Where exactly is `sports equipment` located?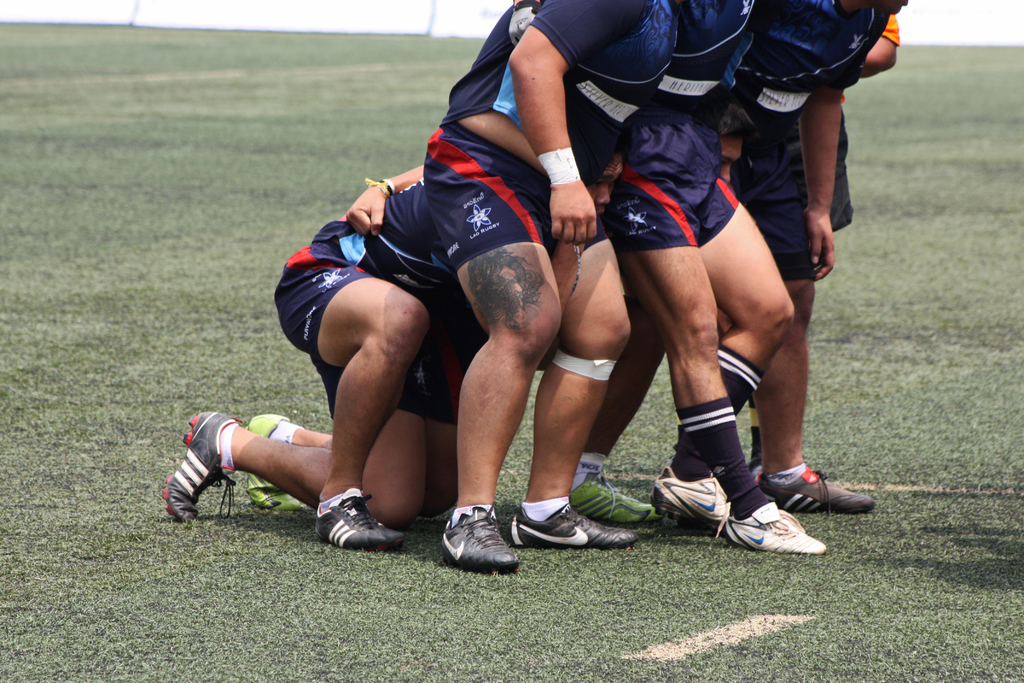
Its bounding box is (x1=724, y1=504, x2=828, y2=553).
